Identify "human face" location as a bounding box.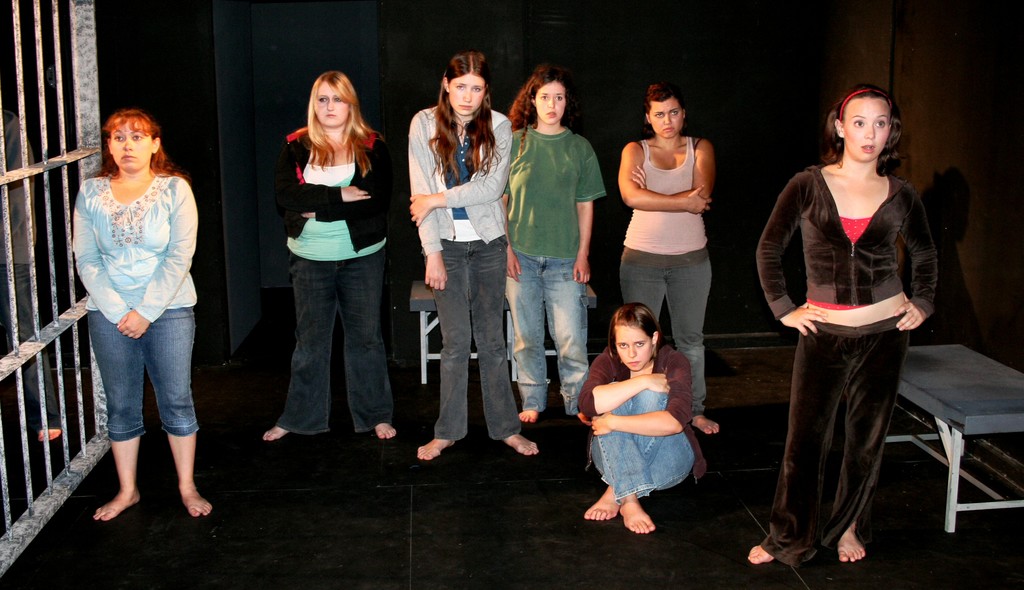
x1=651 y1=96 x2=683 y2=138.
